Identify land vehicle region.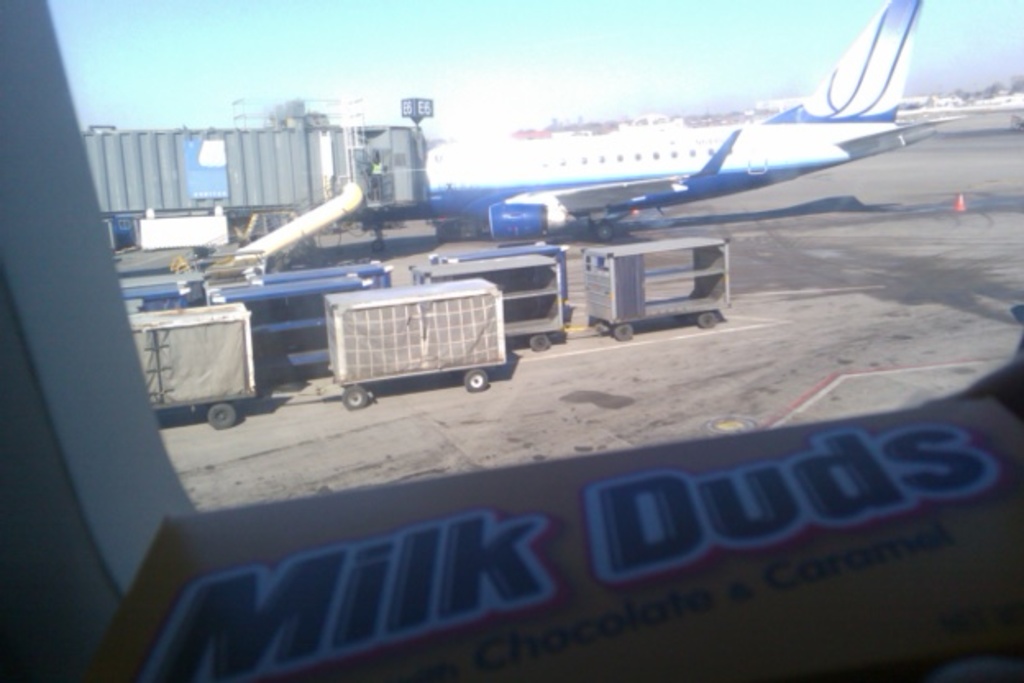
Region: x1=266, y1=271, x2=512, y2=410.
